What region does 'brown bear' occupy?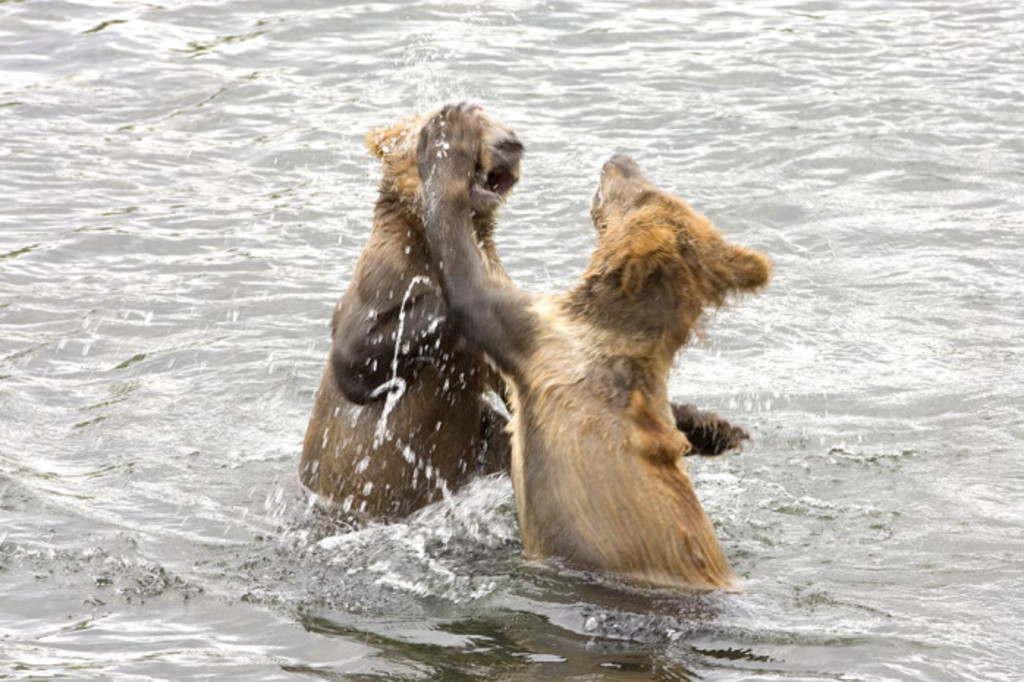
bbox=[414, 103, 770, 591].
